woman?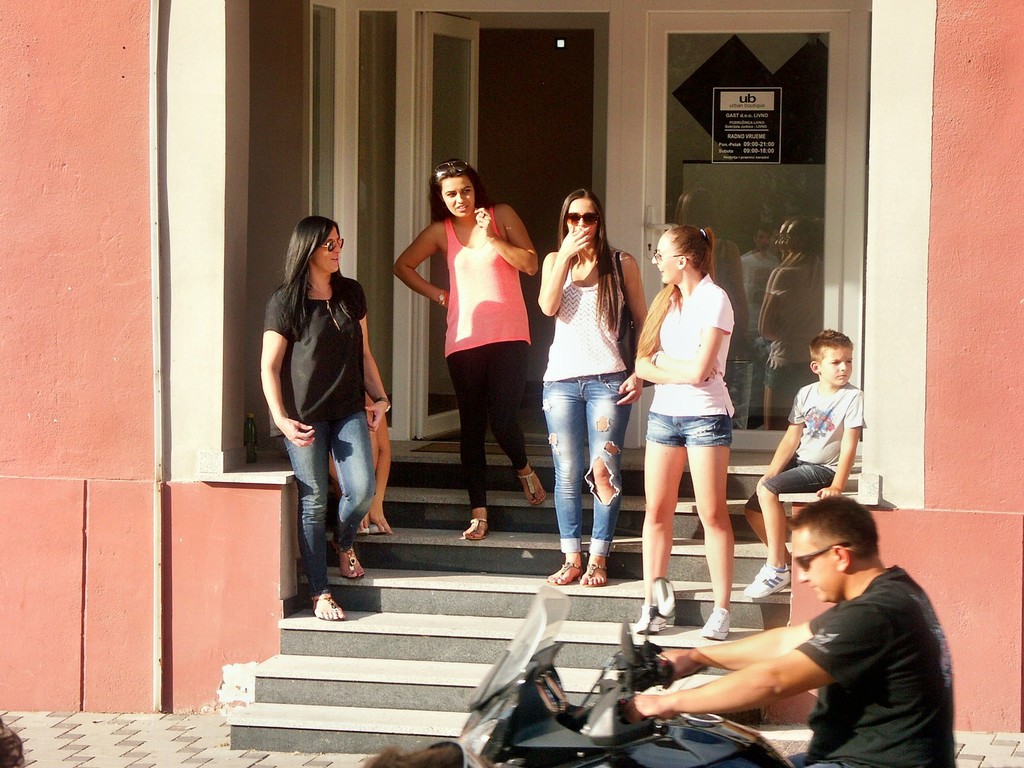
[x1=330, y1=328, x2=396, y2=532]
